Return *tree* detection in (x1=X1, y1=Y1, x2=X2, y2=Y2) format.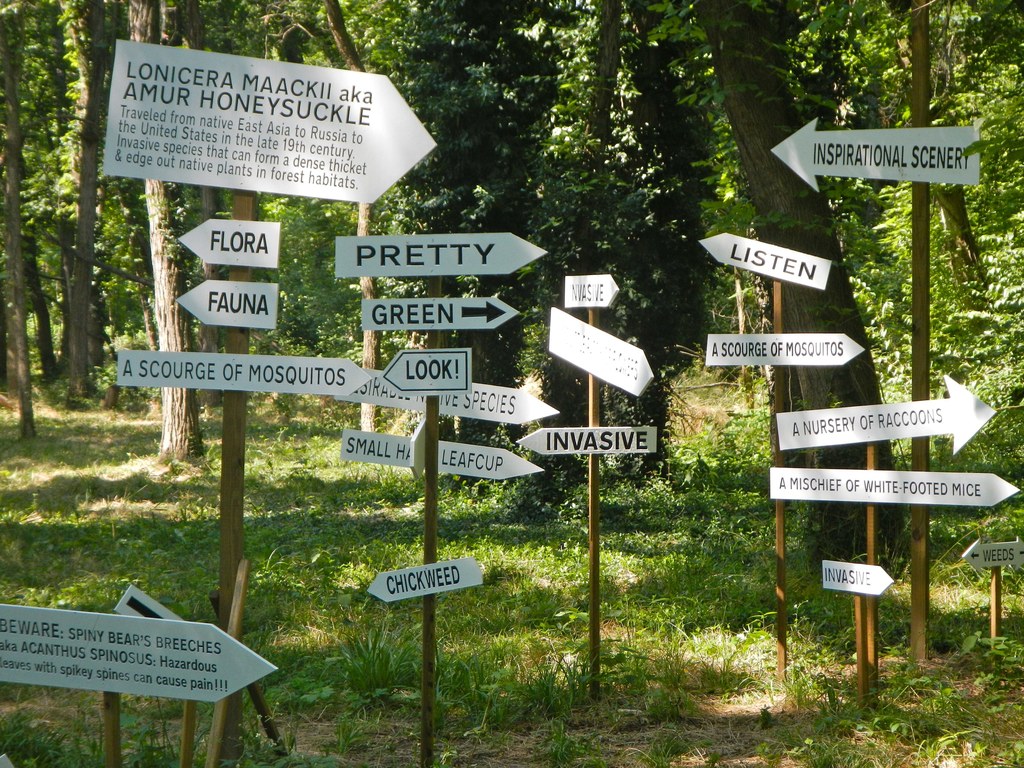
(x1=537, y1=0, x2=735, y2=502).
